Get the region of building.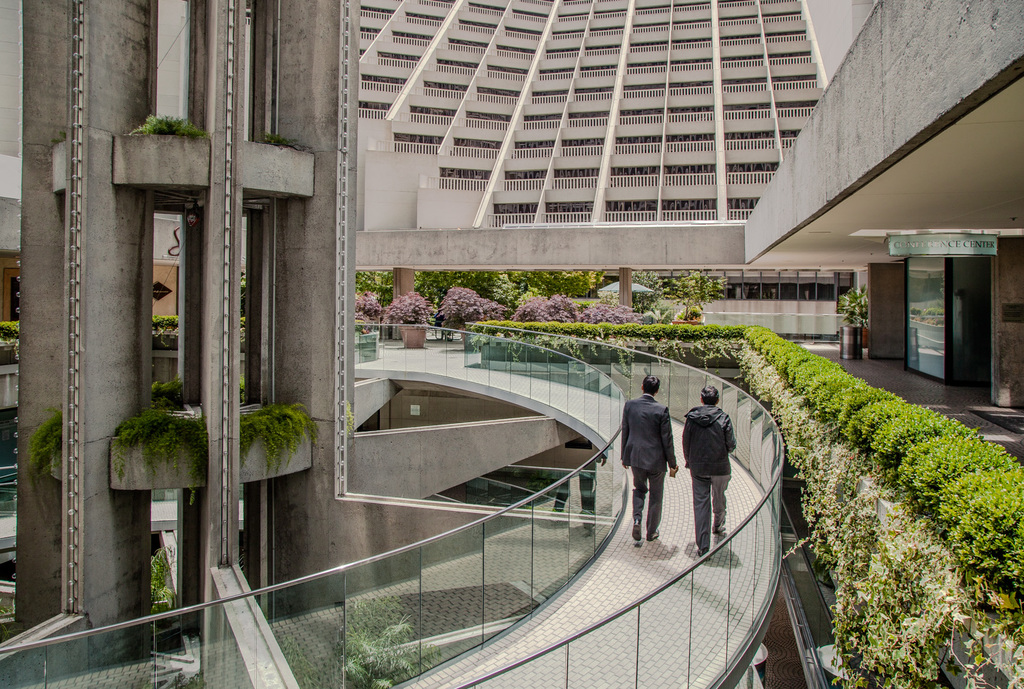
pyautogui.locateOnScreen(707, 0, 1021, 567).
